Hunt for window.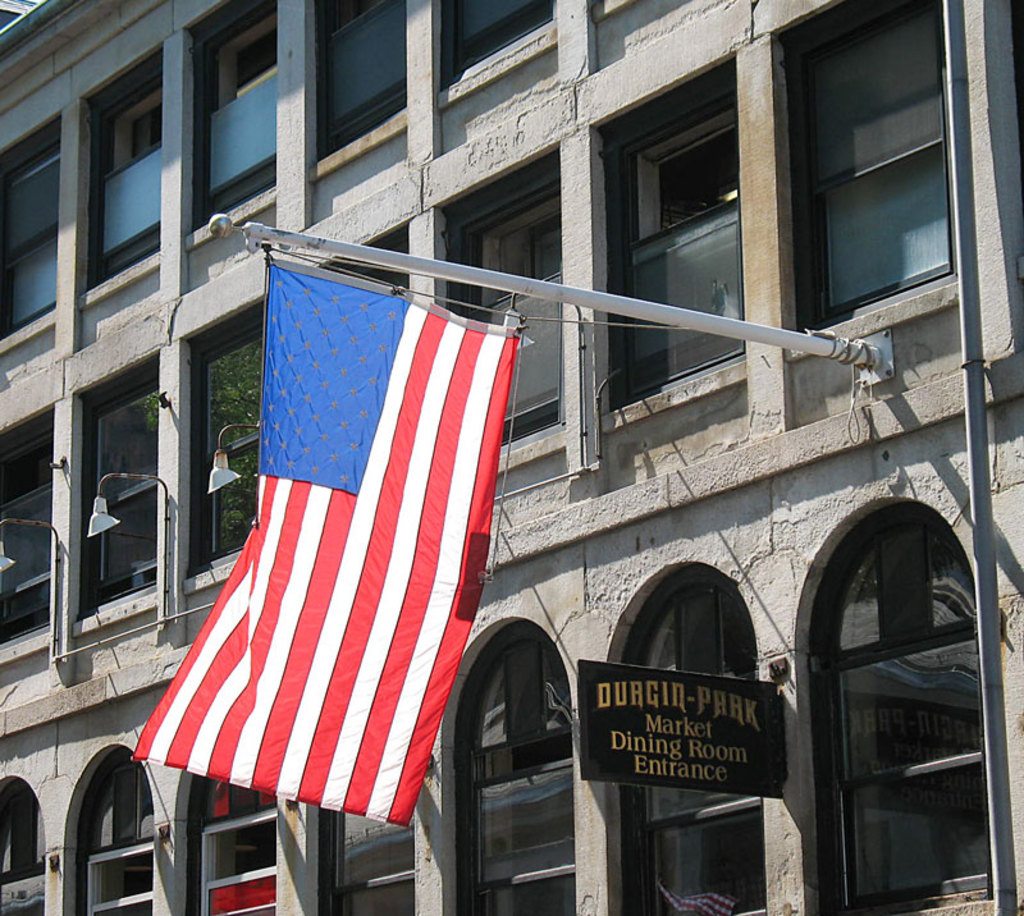
Hunted down at {"x1": 577, "y1": 49, "x2": 739, "y2": 413}.
